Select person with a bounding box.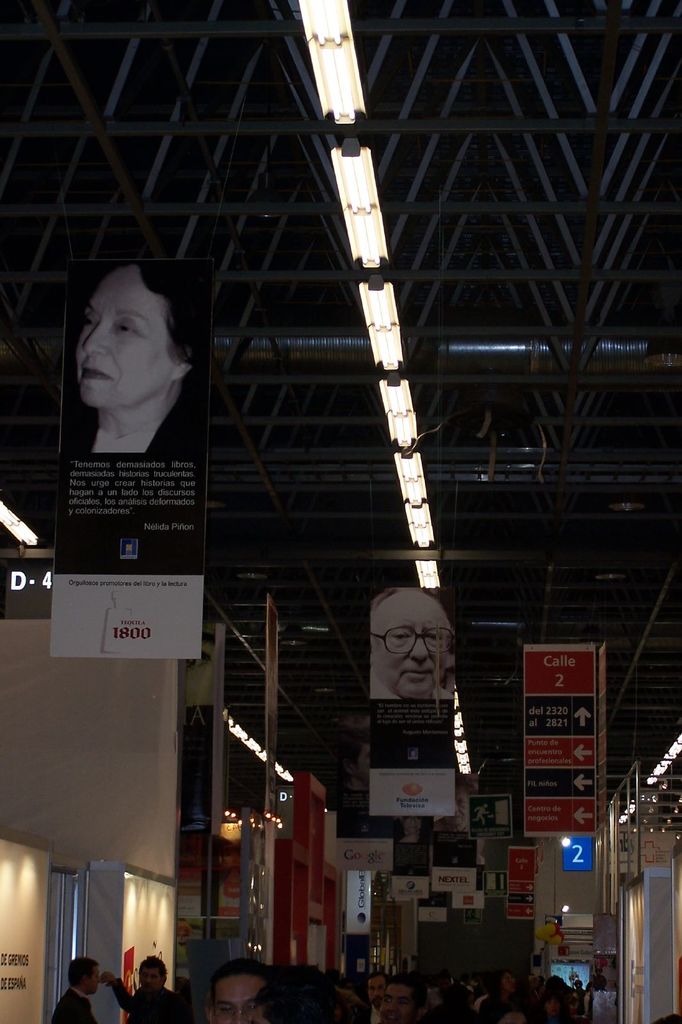
BBox(366, 976, 384, 1023).
